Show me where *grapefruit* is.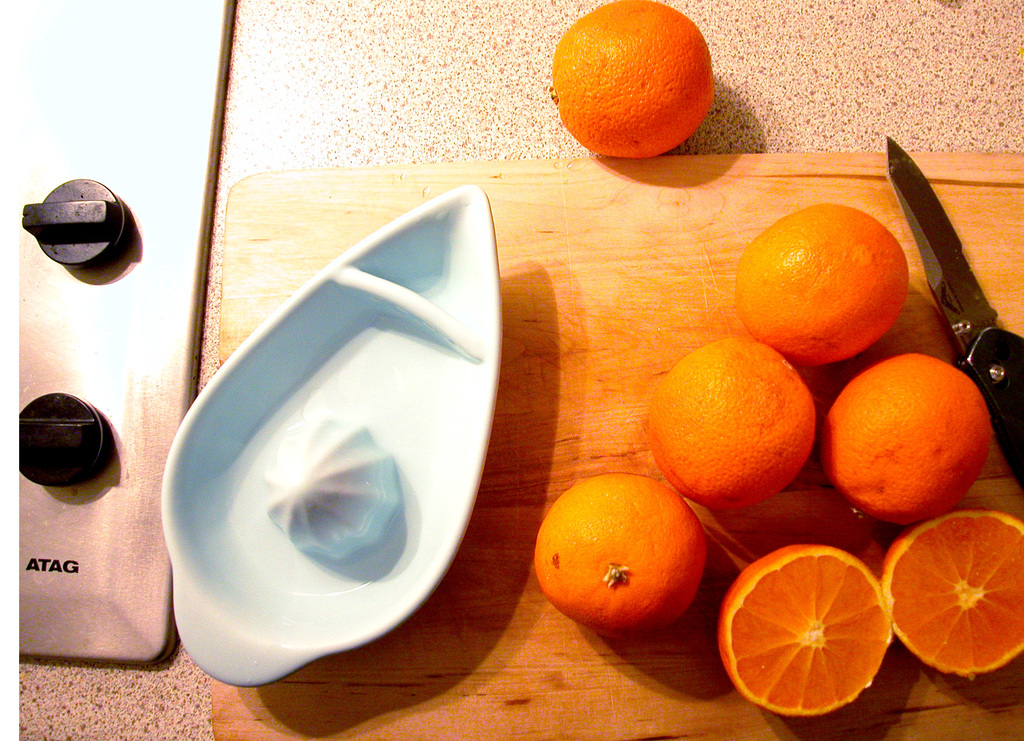
*grapefruit* is at 550:0:715:159.
